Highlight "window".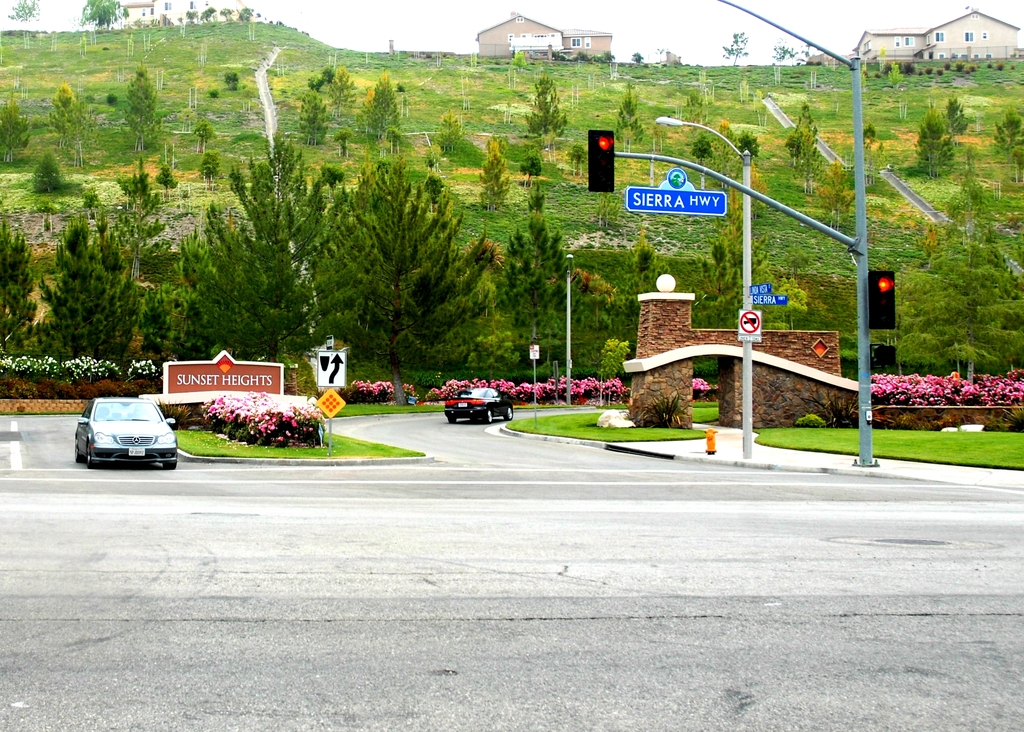
Highlighted region: (979, 31, 987, 38).
